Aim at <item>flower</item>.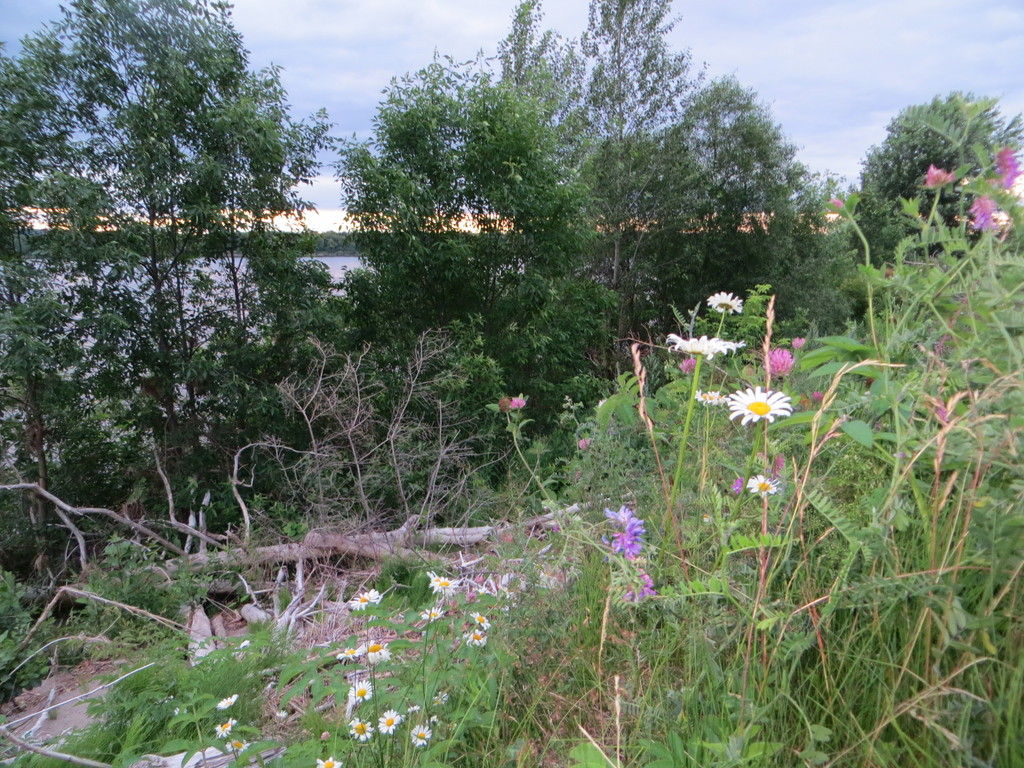
Aimed at 503,400,523,414.
